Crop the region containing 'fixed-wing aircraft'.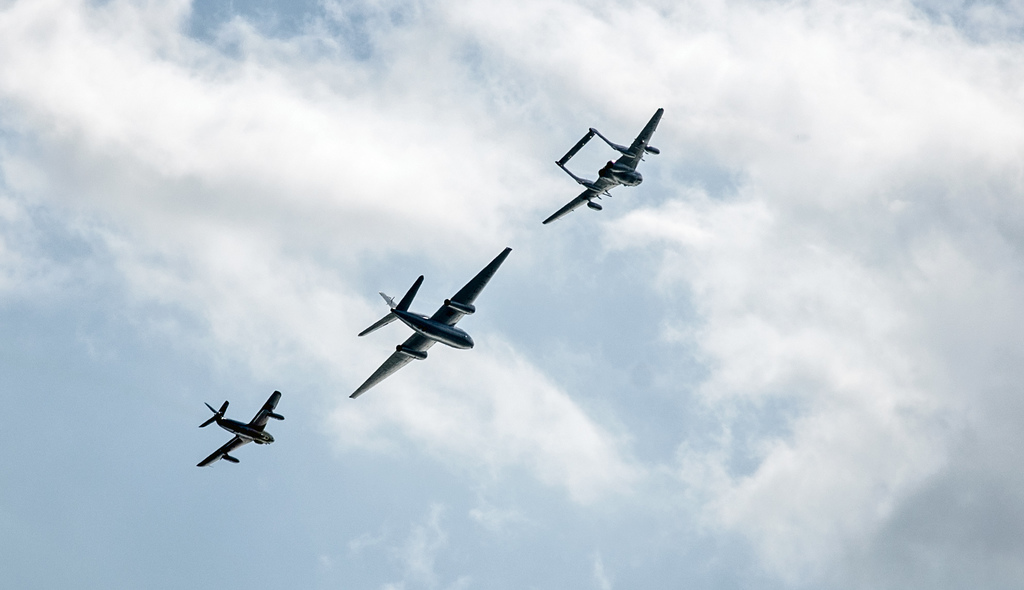
Crop region: 344,243,515,399.
